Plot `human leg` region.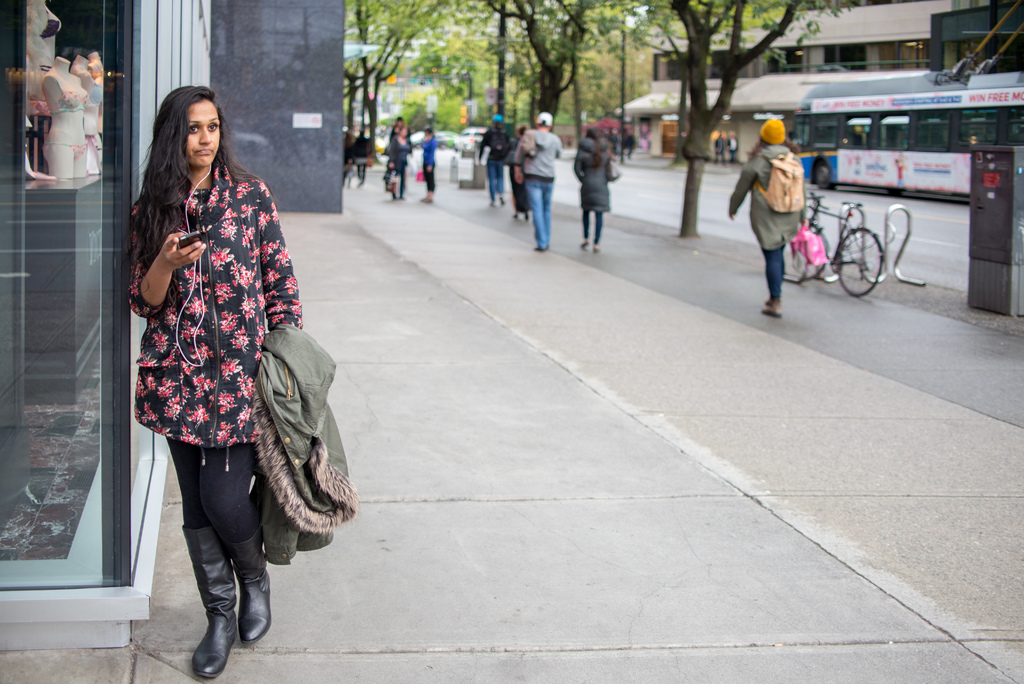
Plotted at bbox(545, 183, 553, 237).
